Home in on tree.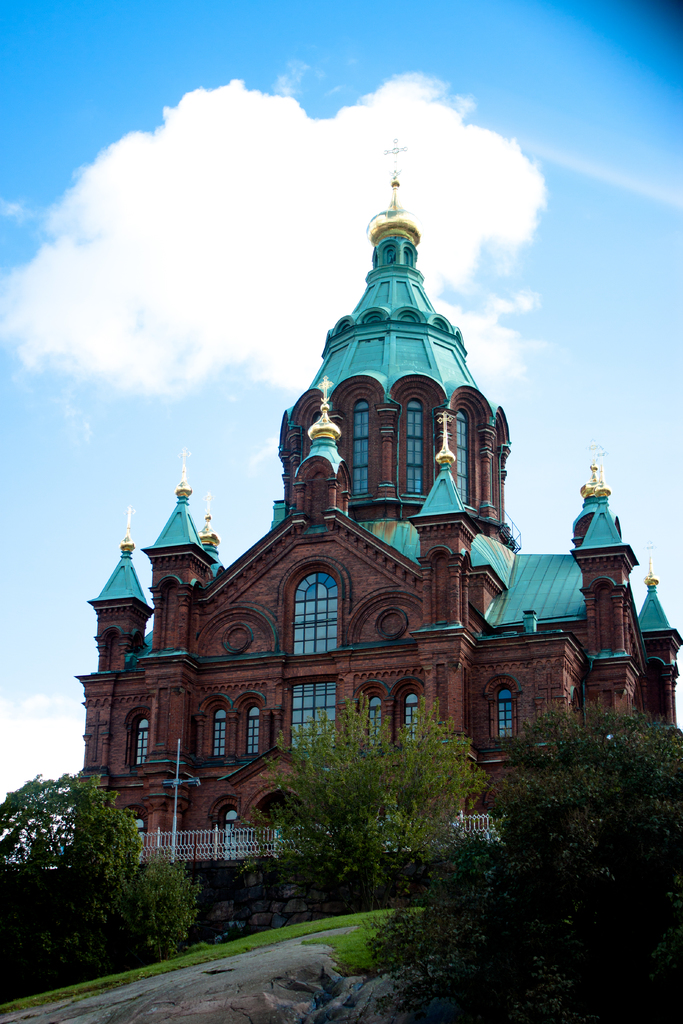
Homed in at (13,769,200,971).
